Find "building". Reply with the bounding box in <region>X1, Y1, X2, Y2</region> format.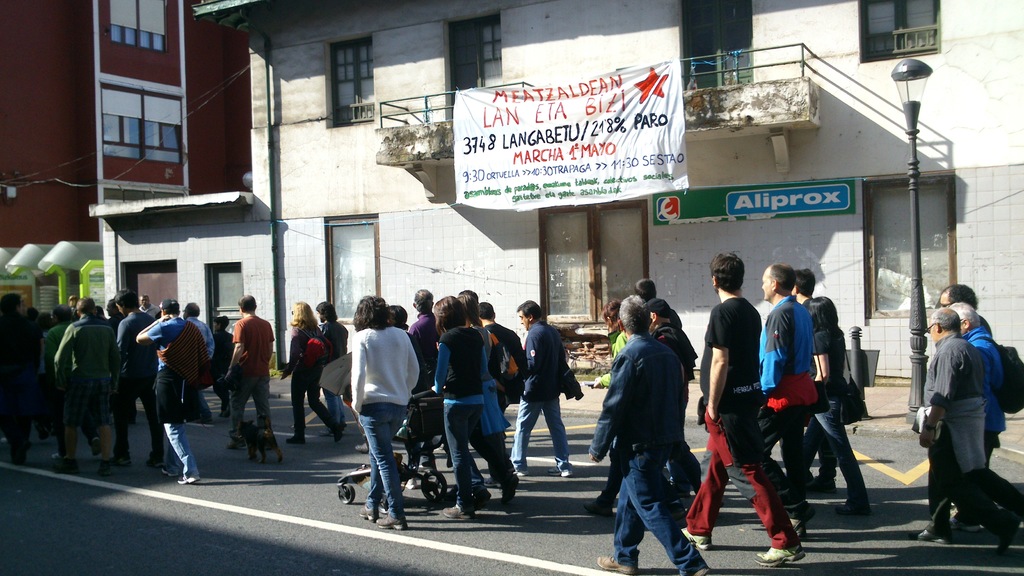
<region>196, 6, 1023, 380</region>.
